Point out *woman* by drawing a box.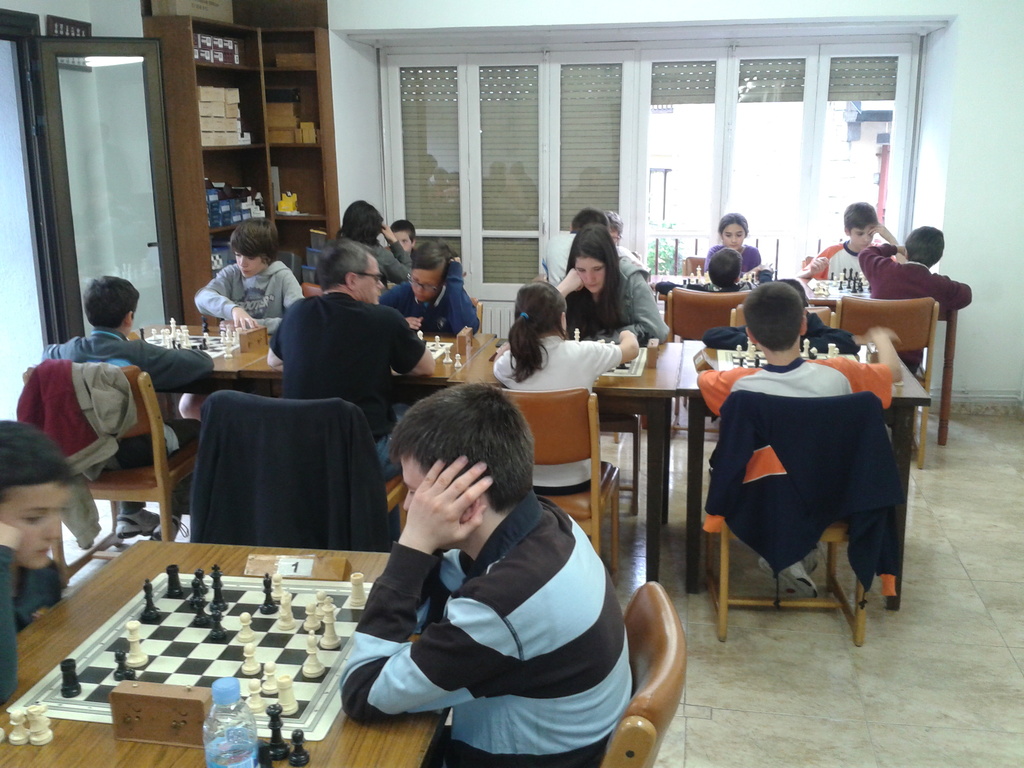
bbox=[315, 198, 412, 289].
